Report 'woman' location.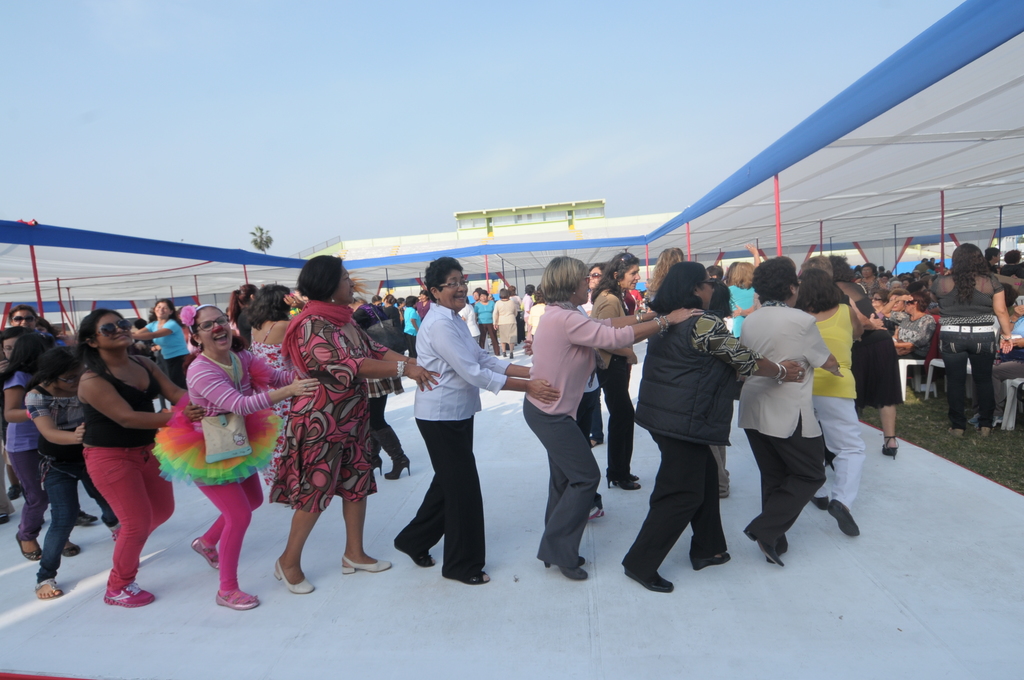
Report: rect(131, 302, 193, 398).
